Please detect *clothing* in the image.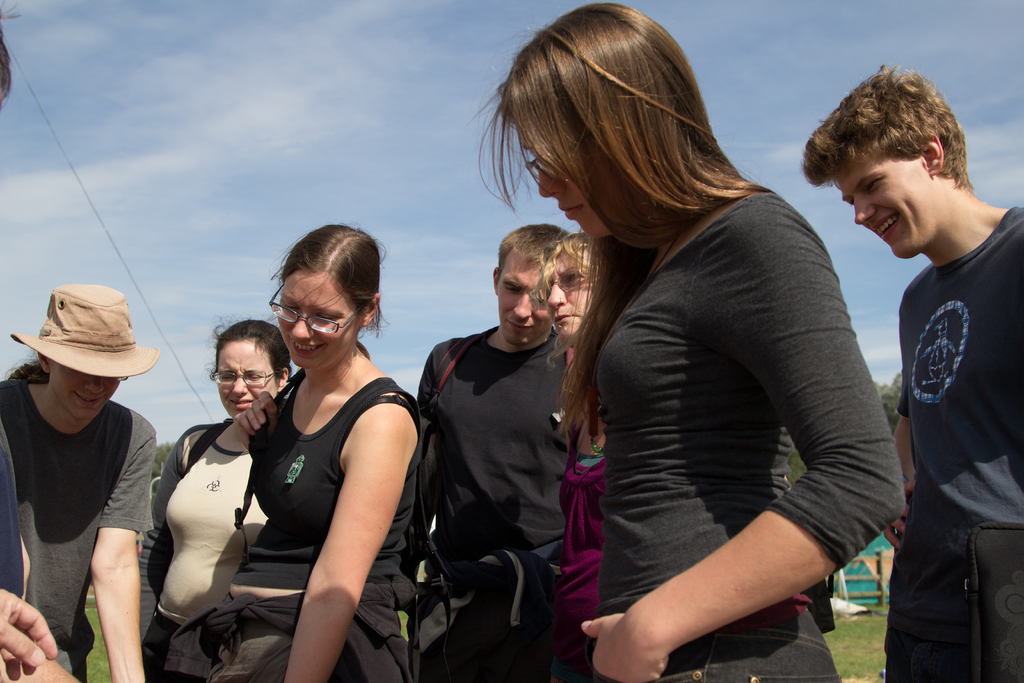
<region>143, 420, 268, 679</region>.
